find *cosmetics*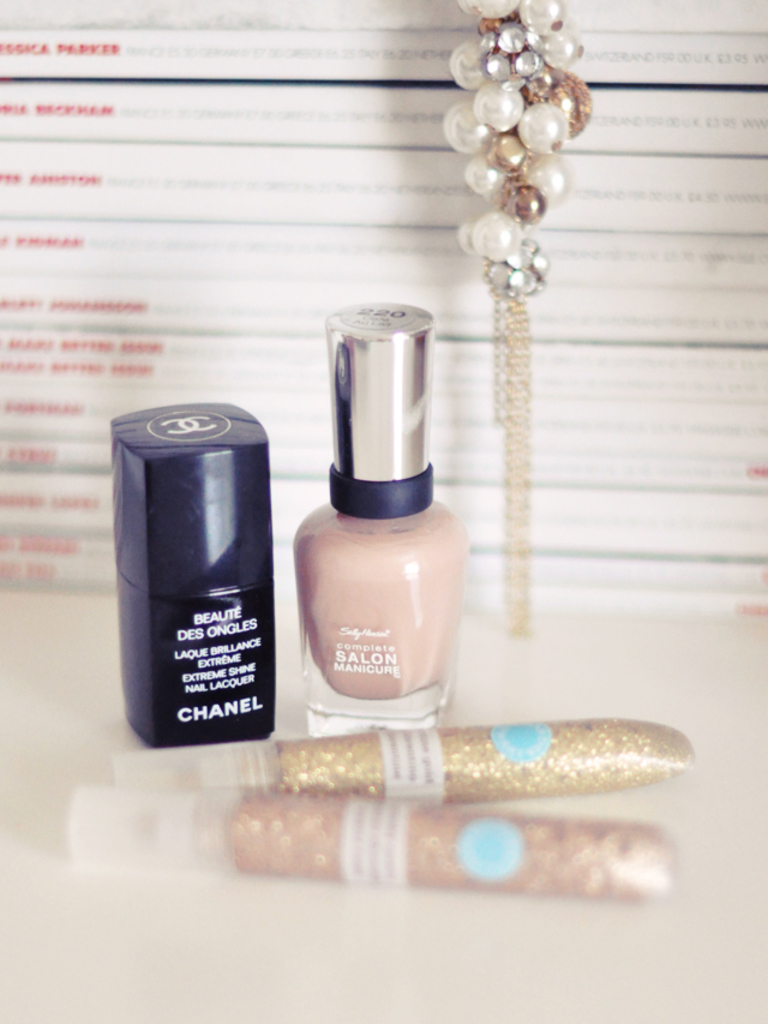
x1=276 y1=258 x2=476 y2=715
